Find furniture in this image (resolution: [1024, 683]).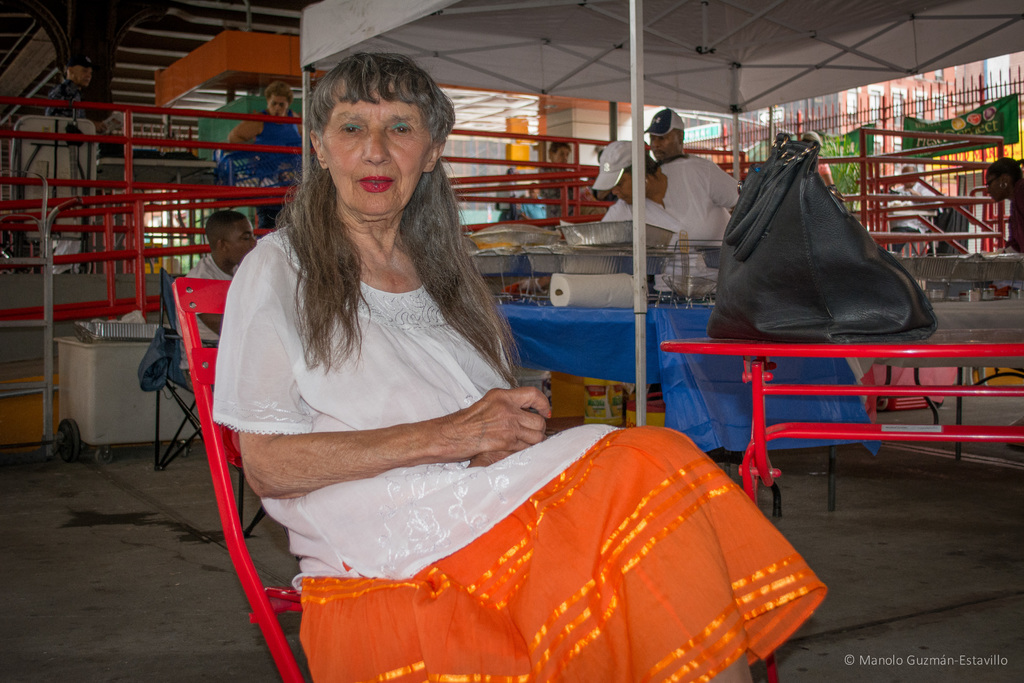
box=[486, 298, 883, 514].
